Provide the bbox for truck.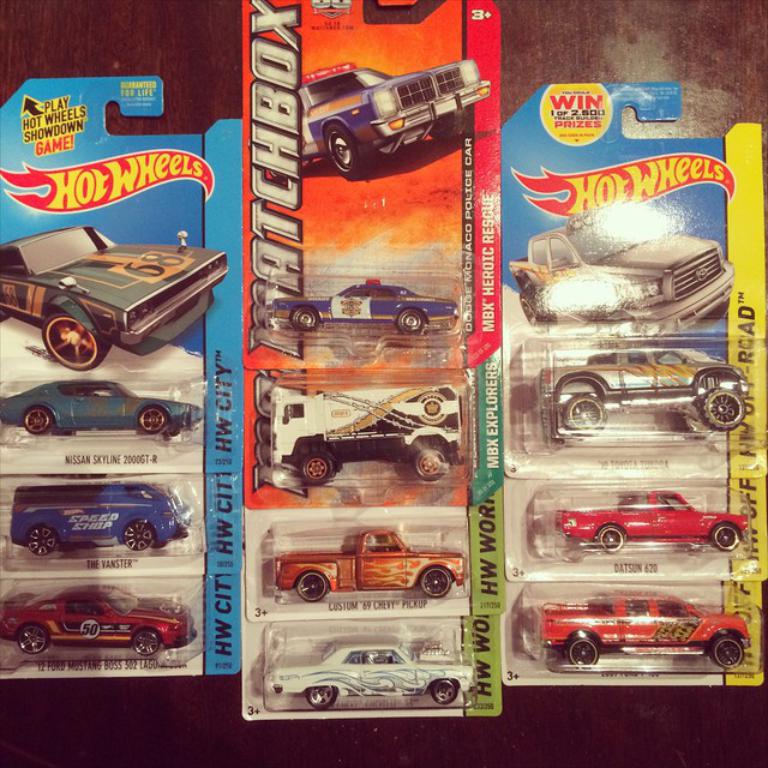
(541,598,752,671).
